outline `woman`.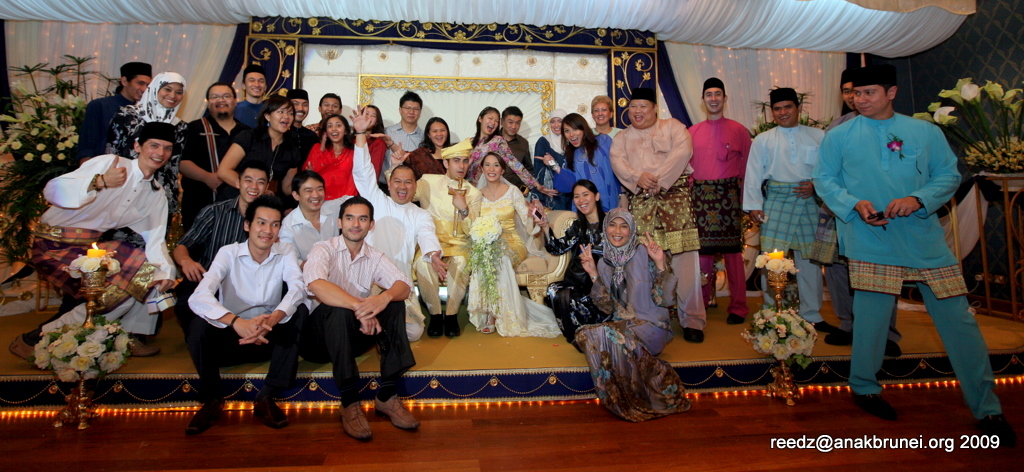
Outline: bbox(590, 90, 624, 136).
